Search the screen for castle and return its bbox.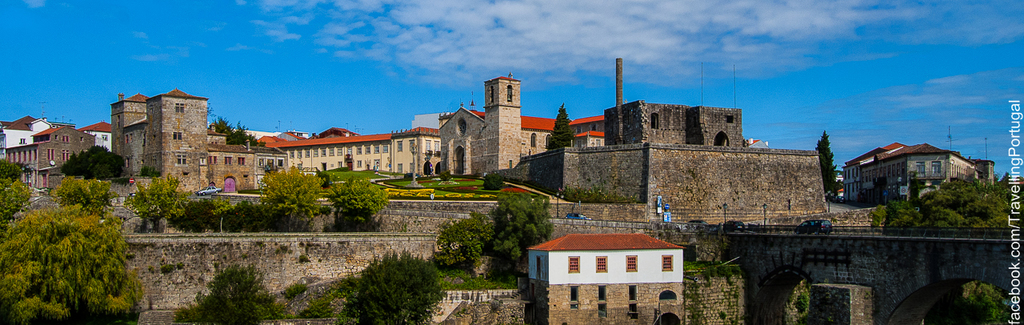
Found: pyautogui.locateOnScreen(530, 67, 859, 232).
